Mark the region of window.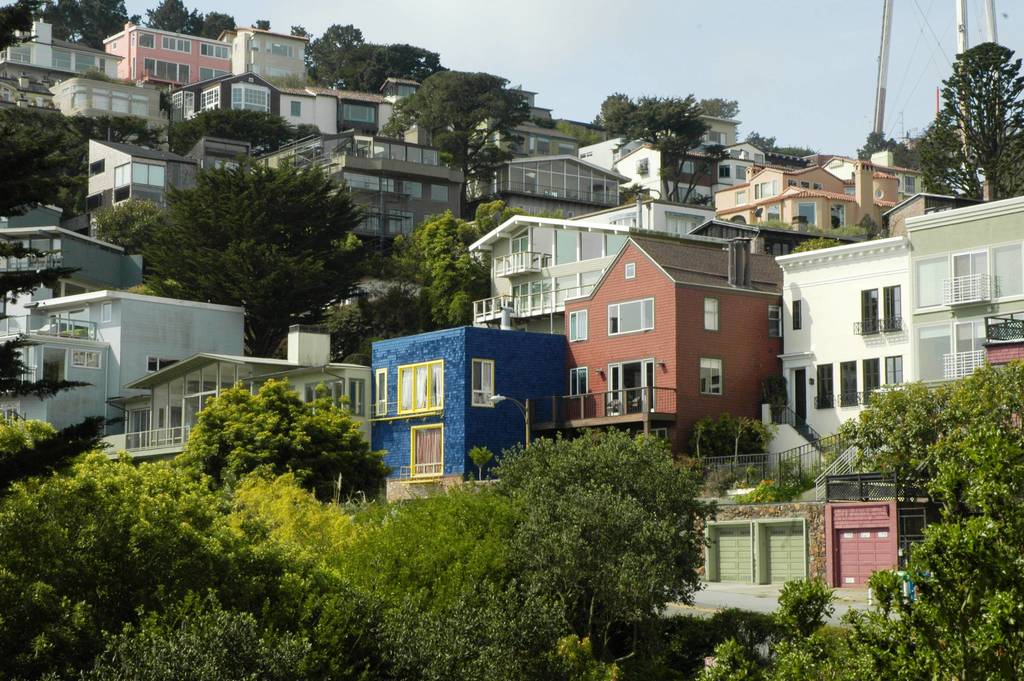
Region: rect(566, 366, 589, 400).
